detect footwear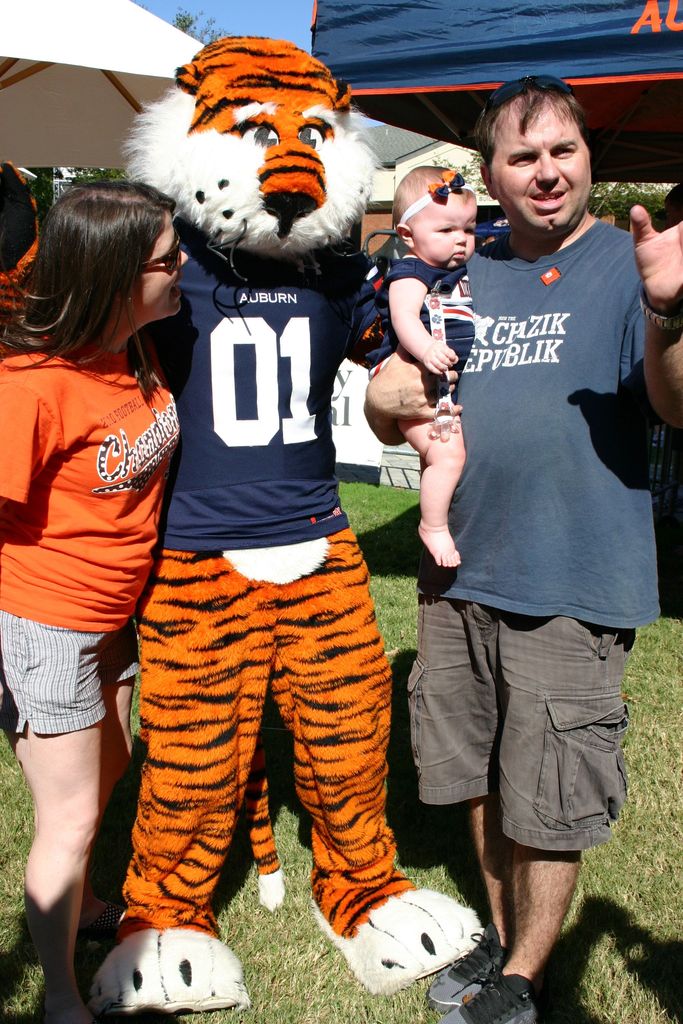
Rect(429, 977, 542, 1023)
